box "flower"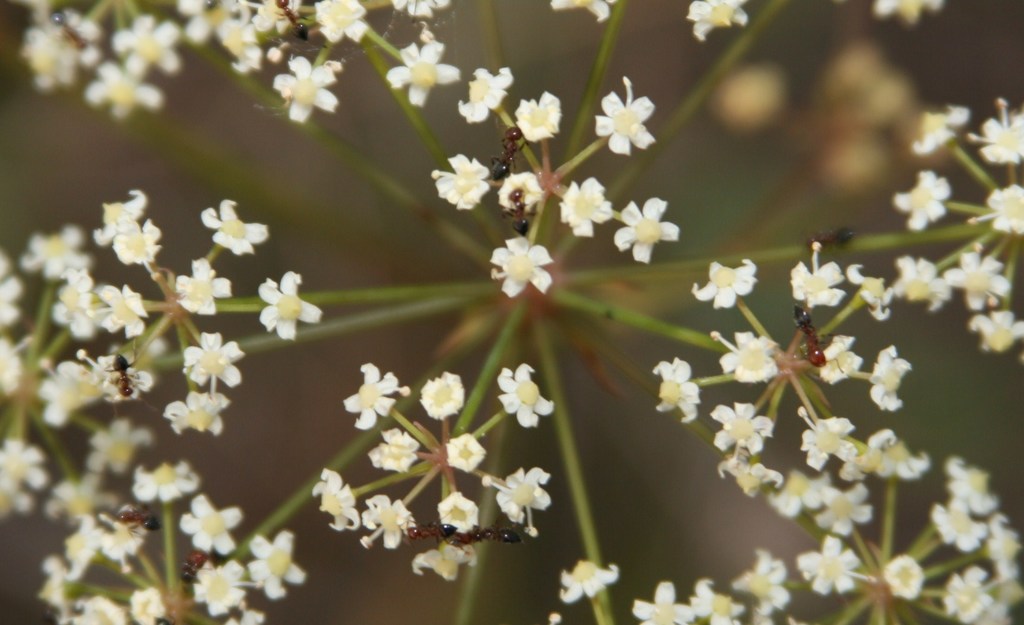
crop(691, 258, 758, 315)
